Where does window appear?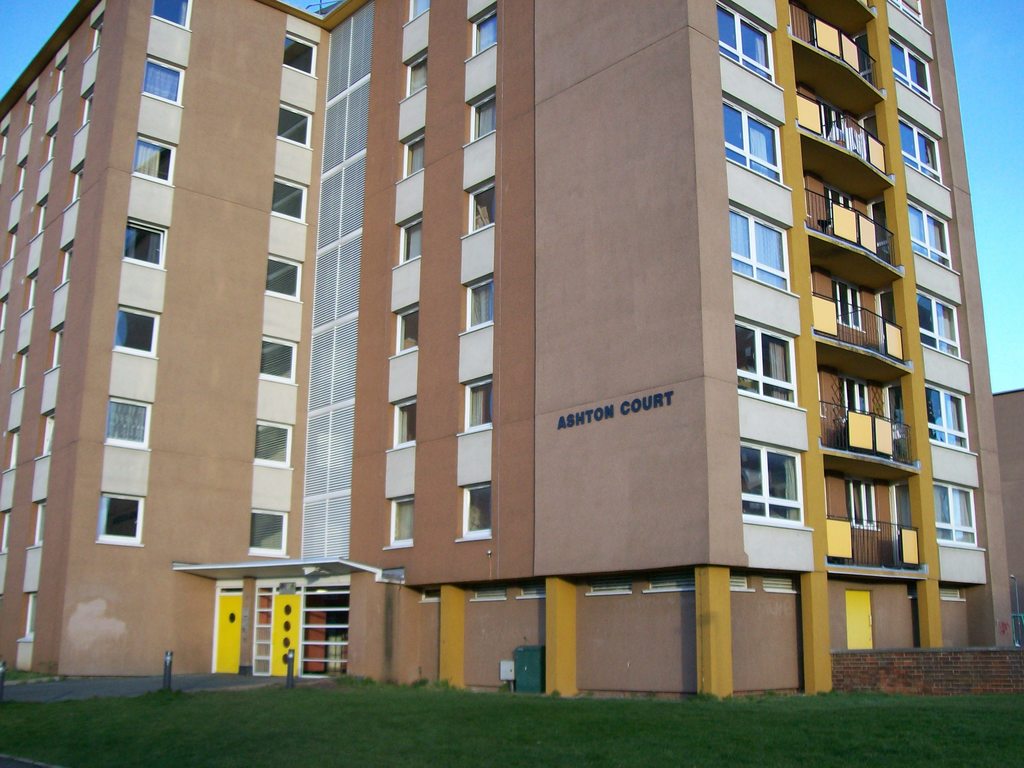
Appears at 920, 383, 977, 457.
